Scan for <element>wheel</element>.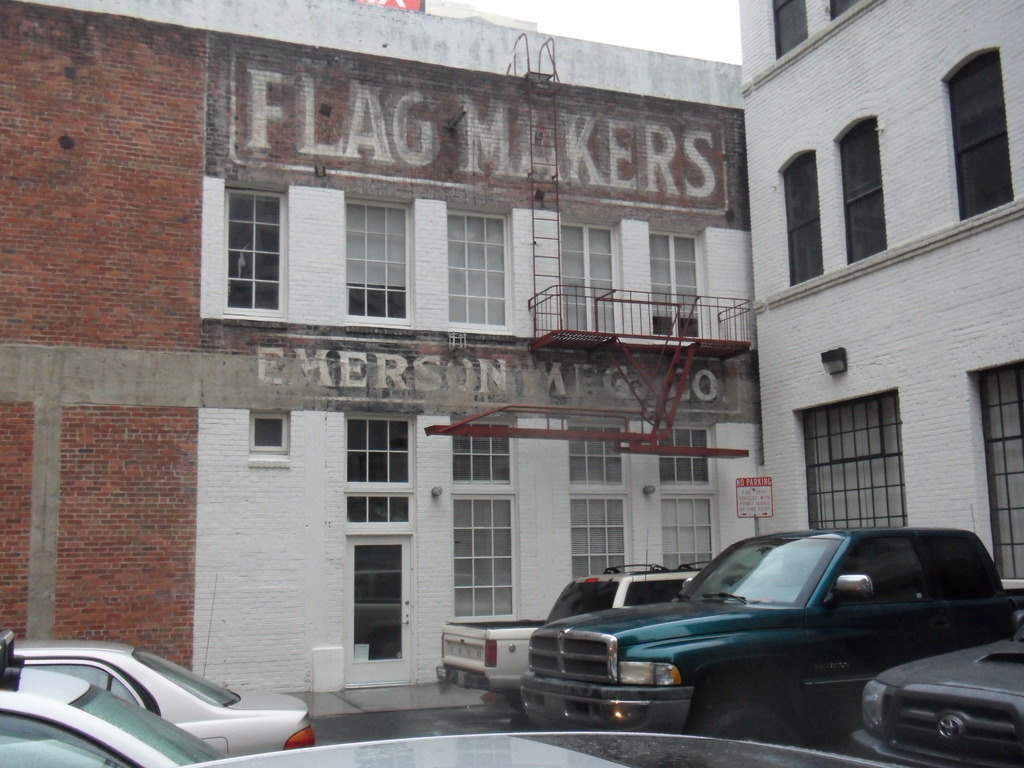
Scan result: rect(504, 694, 524, 717).
